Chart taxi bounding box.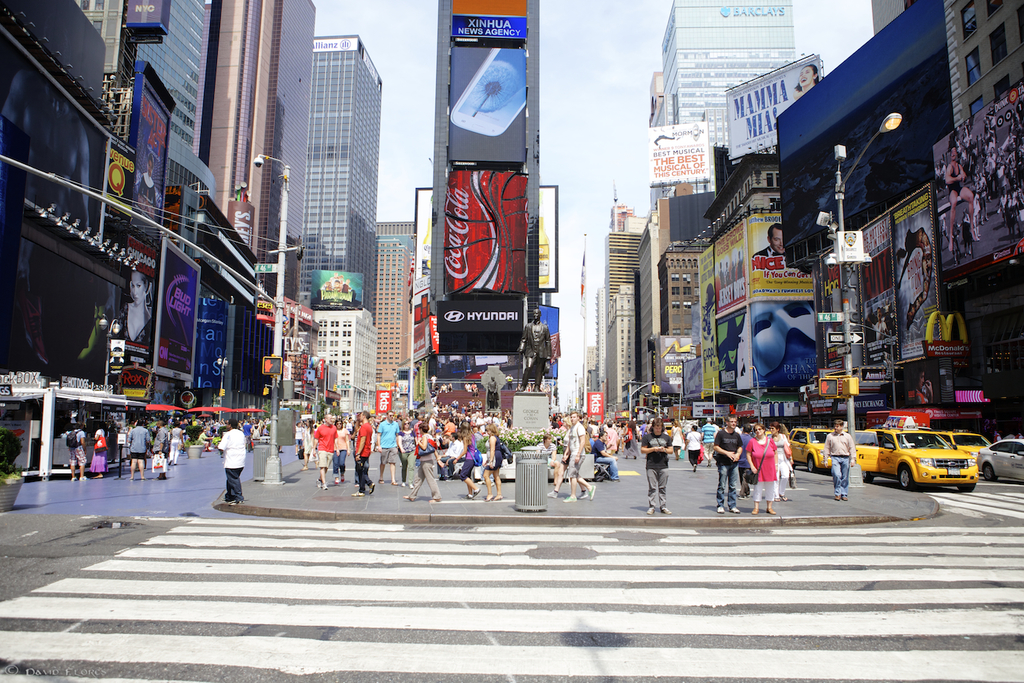
Charted: crop(863, 416, 1006, 493).
